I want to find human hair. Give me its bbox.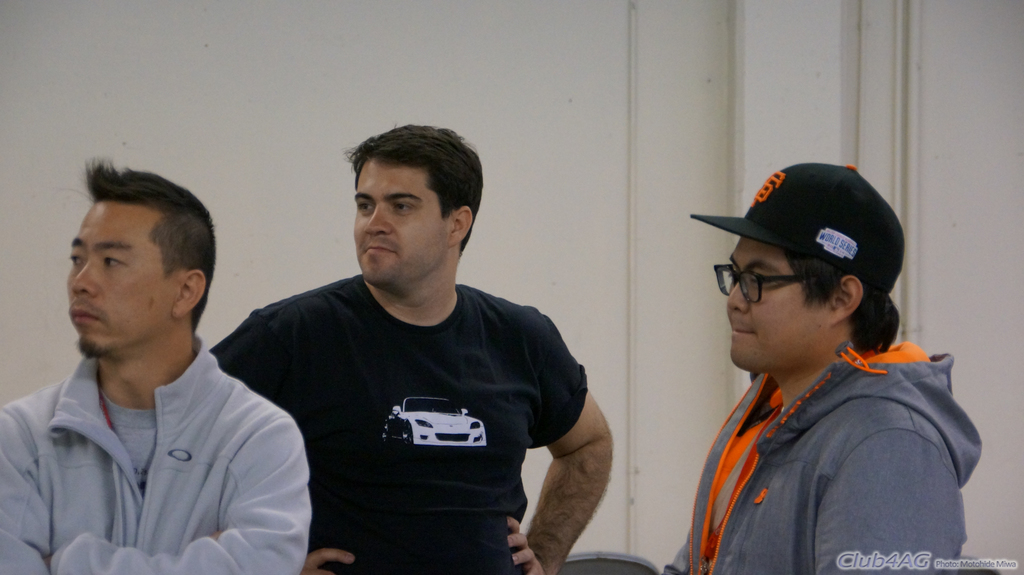
{"x1": 782, "y1": 251, "x2": 902, "y2": 354}.
